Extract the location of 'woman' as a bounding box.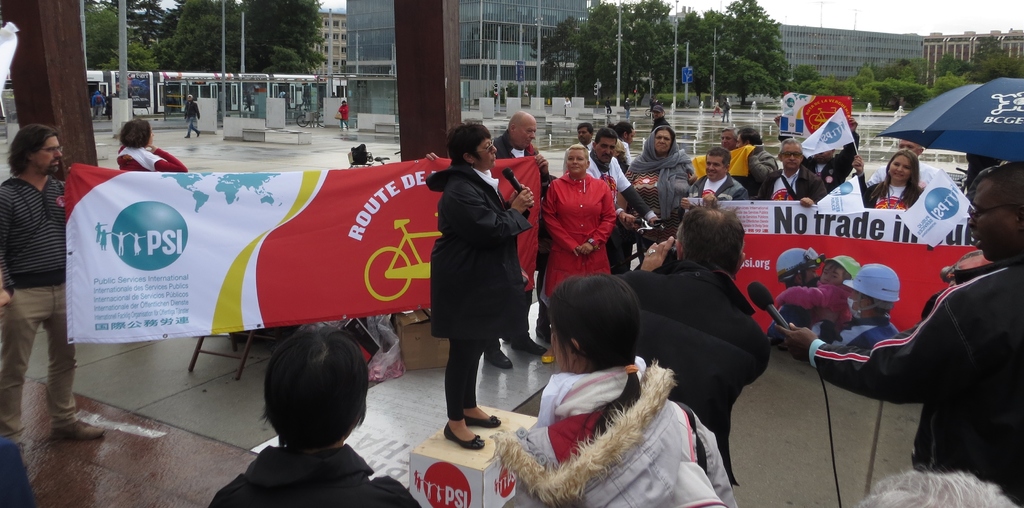
499:270:737:507.
